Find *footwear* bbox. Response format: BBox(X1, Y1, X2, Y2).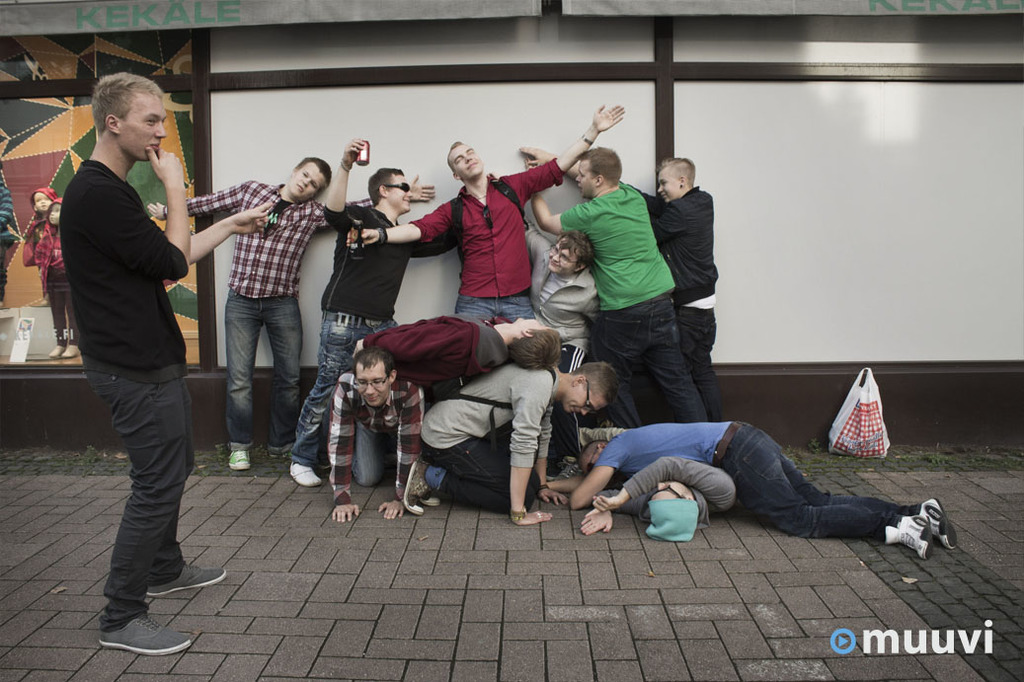
BBox(401, 459, 431, 514).
